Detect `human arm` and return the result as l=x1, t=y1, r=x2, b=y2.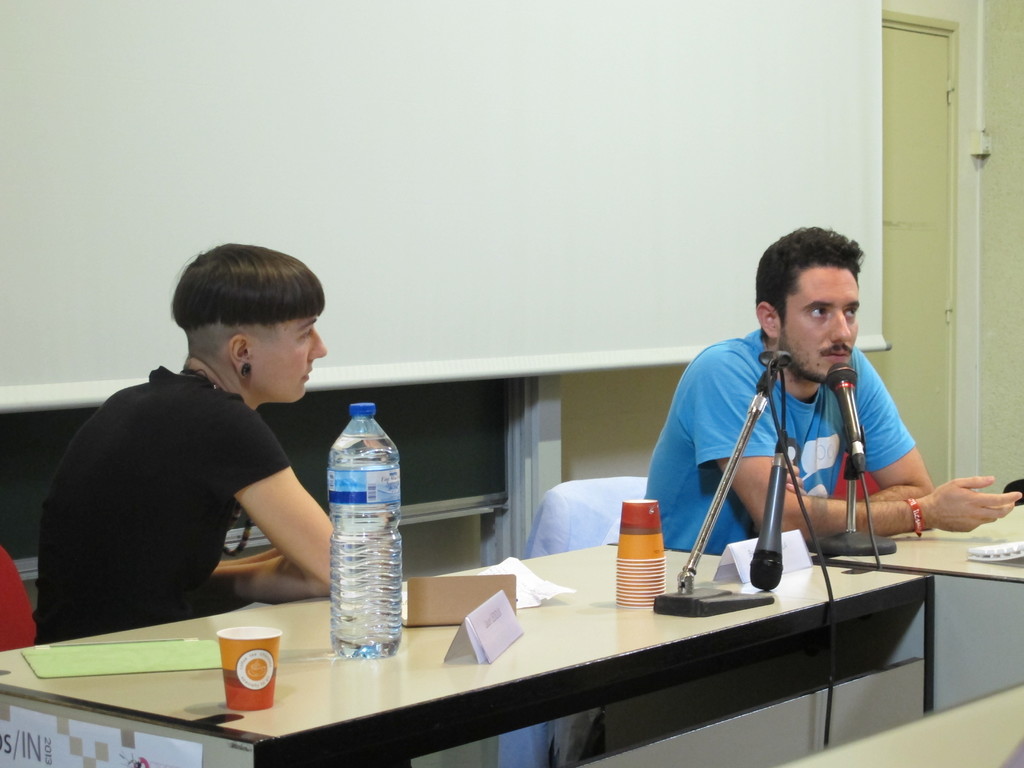
l=716, t=455, r=1023, b=550.
